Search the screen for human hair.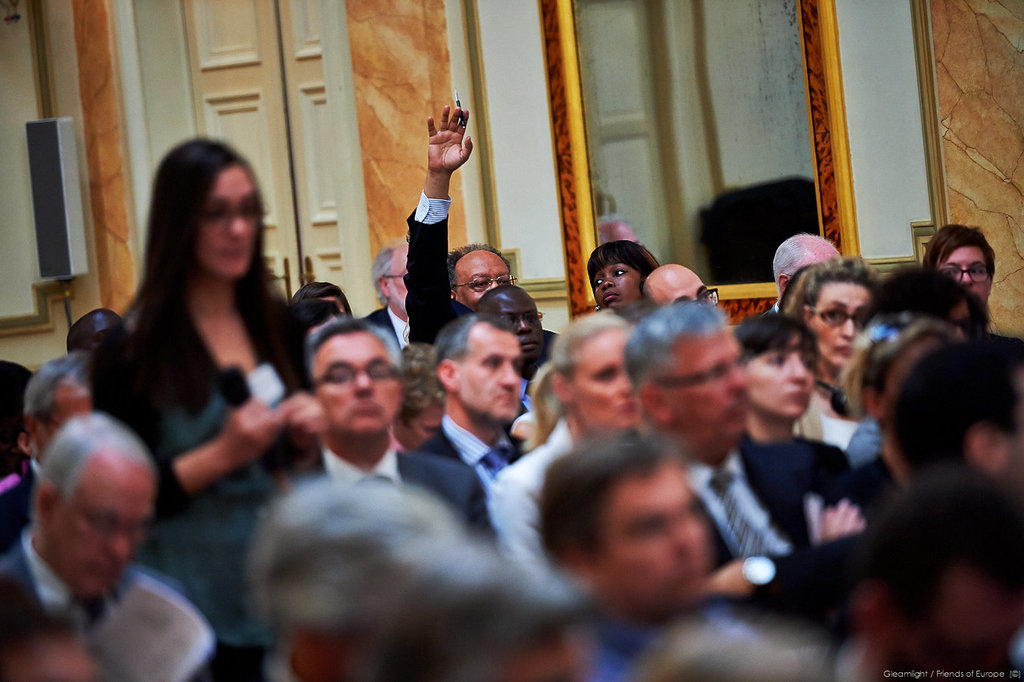
Found at <region>288, 277, 354, 319</region>.
